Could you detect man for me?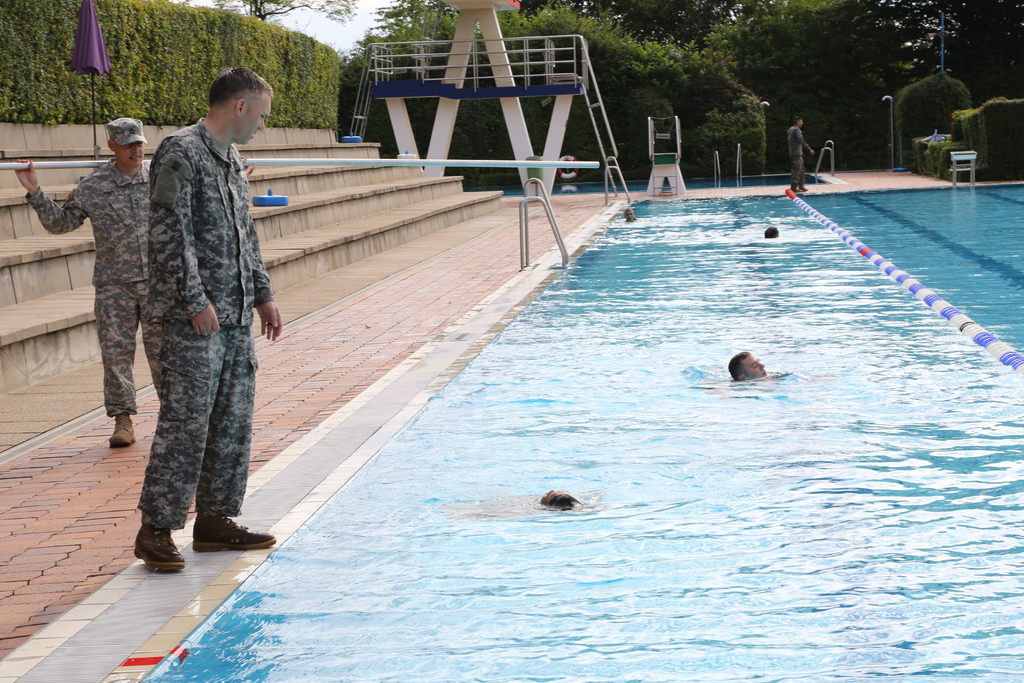
Detection result: (787, 117, 812, 190).
